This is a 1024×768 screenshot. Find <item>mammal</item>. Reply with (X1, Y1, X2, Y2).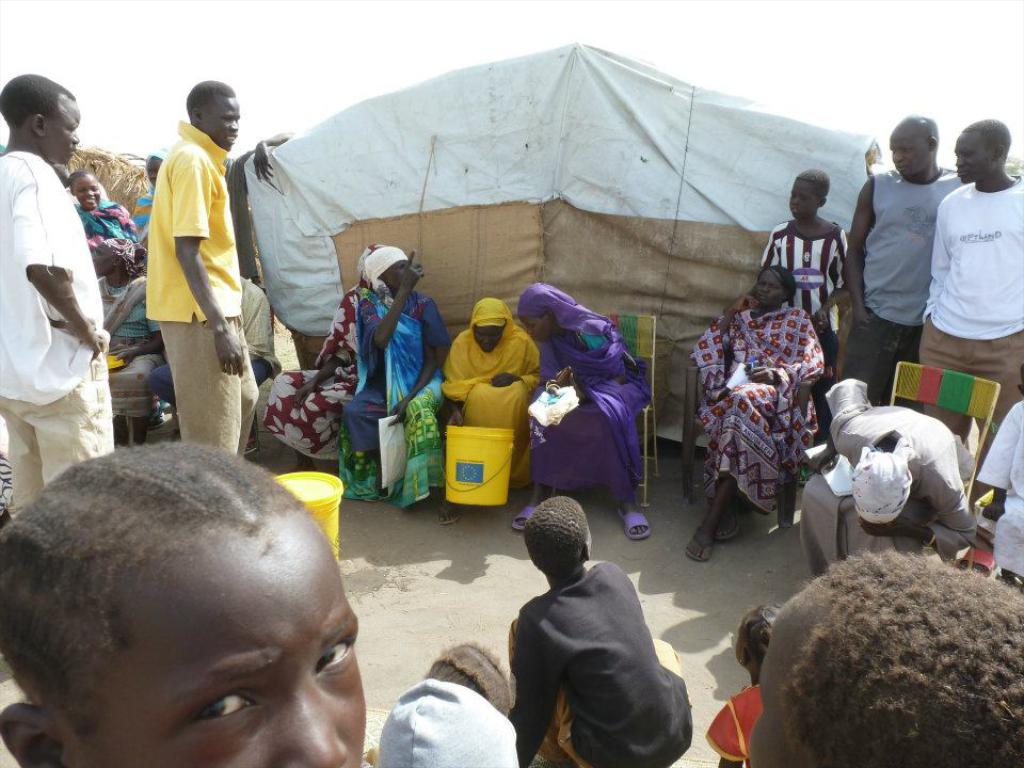
(131, 144, 173, 251).
